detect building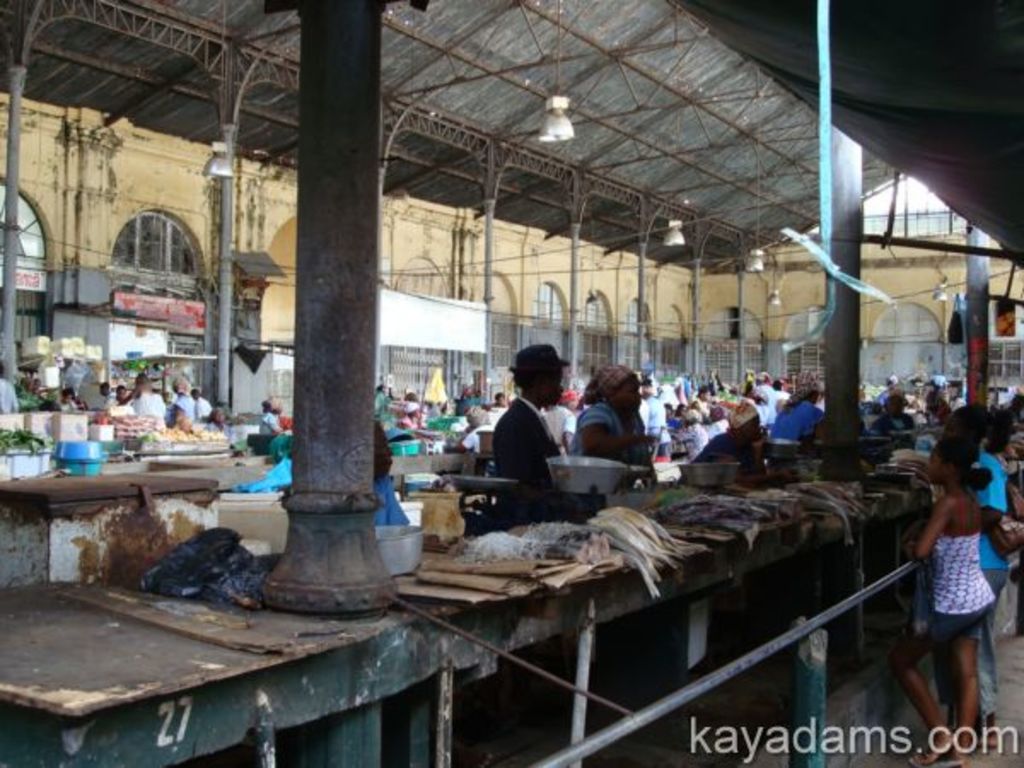
box(0, 0, 1022, 766)
